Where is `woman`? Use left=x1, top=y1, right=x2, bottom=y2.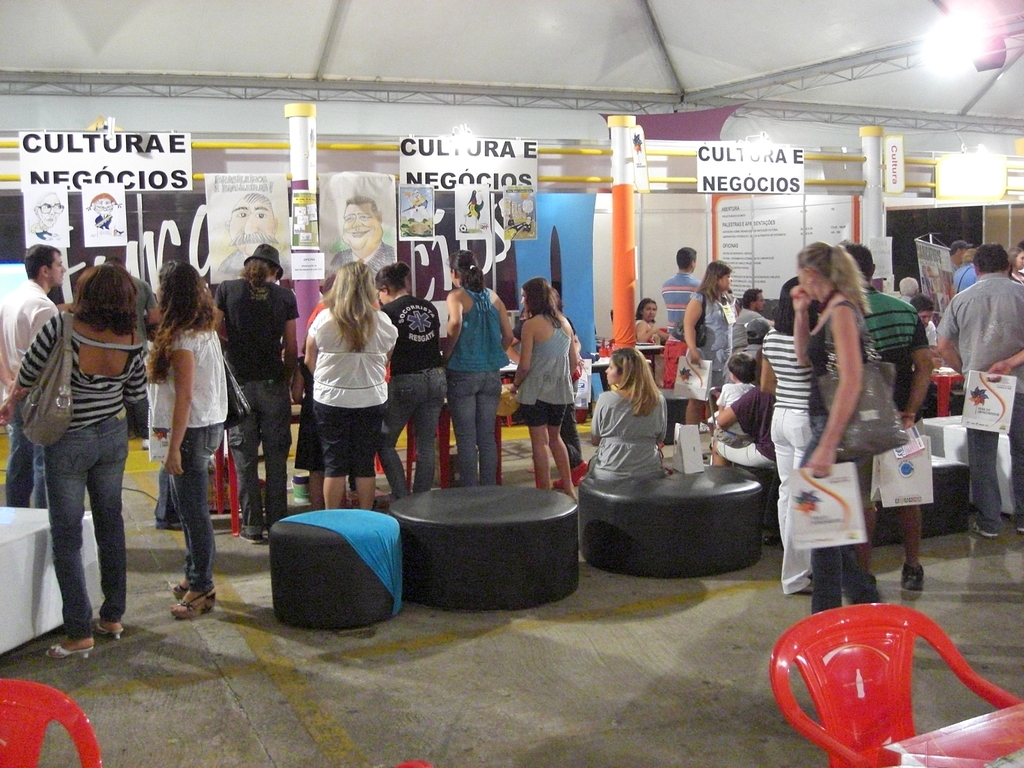
left=372, top=260, right=449, bottom=508.
